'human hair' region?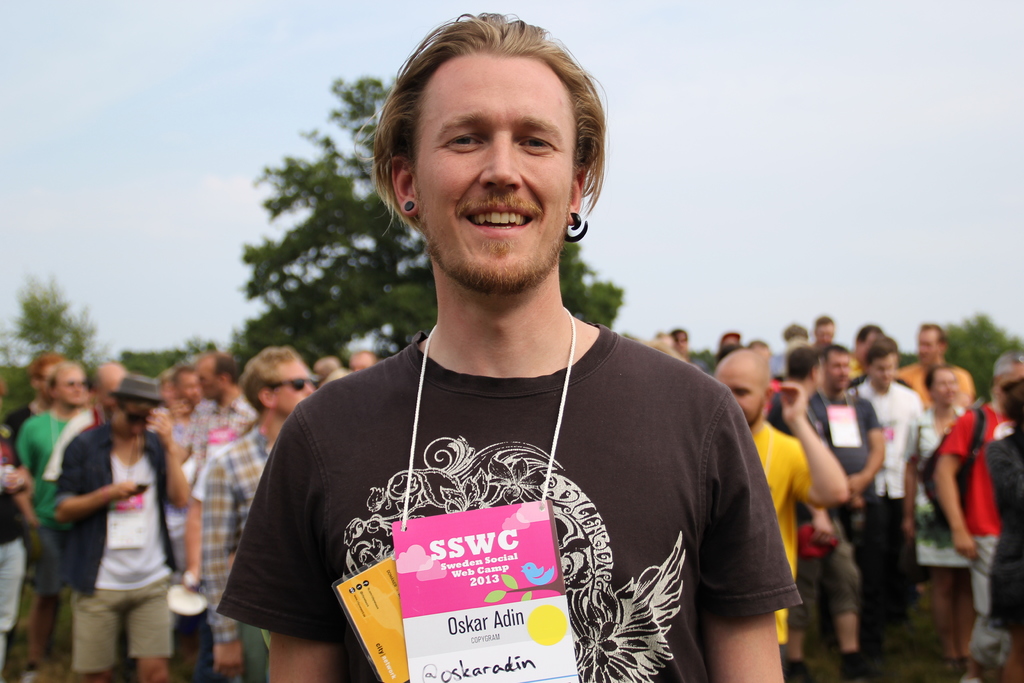
Rect(374, 6, 611, 244)
